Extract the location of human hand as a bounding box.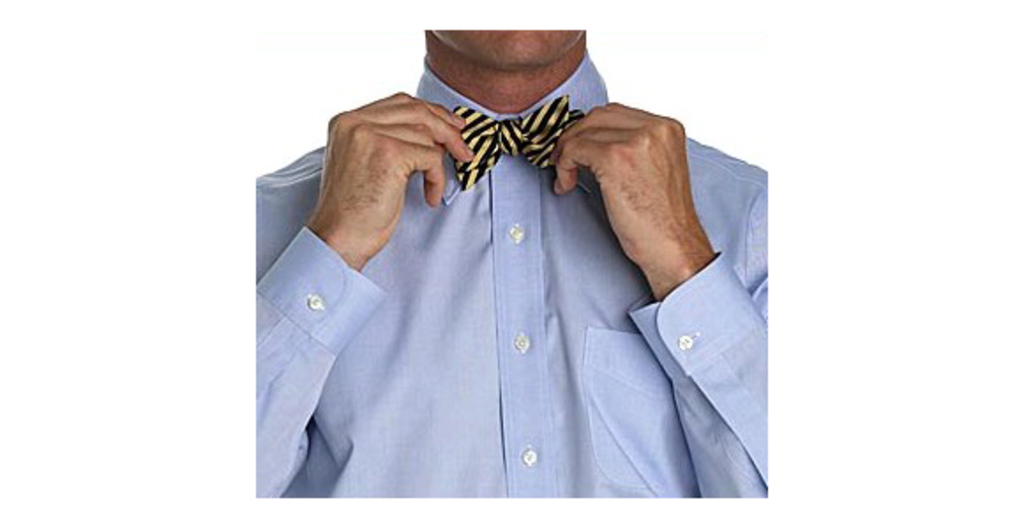
309,90,475,265.
